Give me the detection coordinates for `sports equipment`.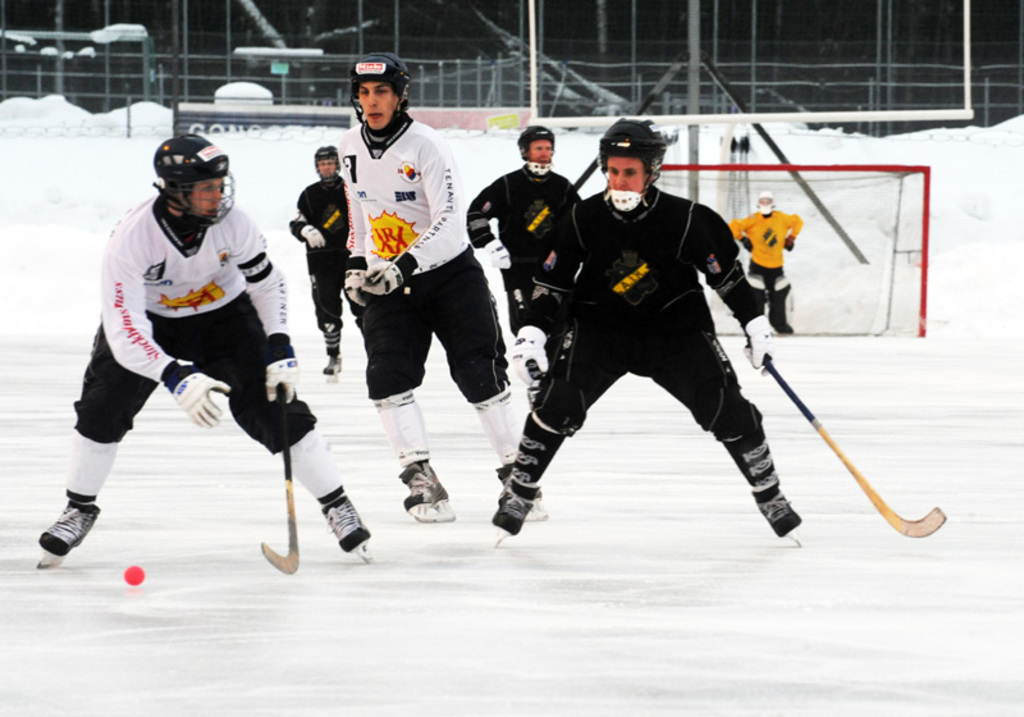
bbox=(125, 567, 146, 589).
